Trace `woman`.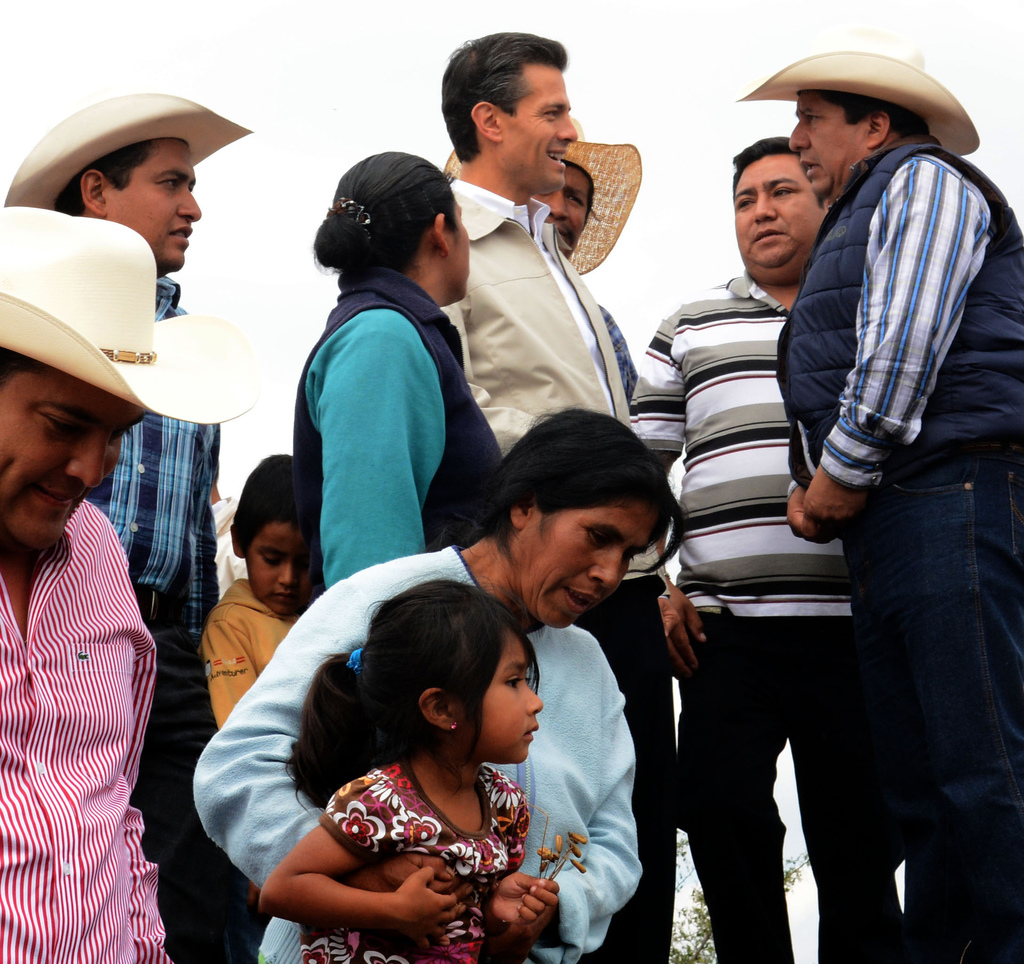
Traced to pyautogui.locateOnScreen(299, 138, 565, 614).
